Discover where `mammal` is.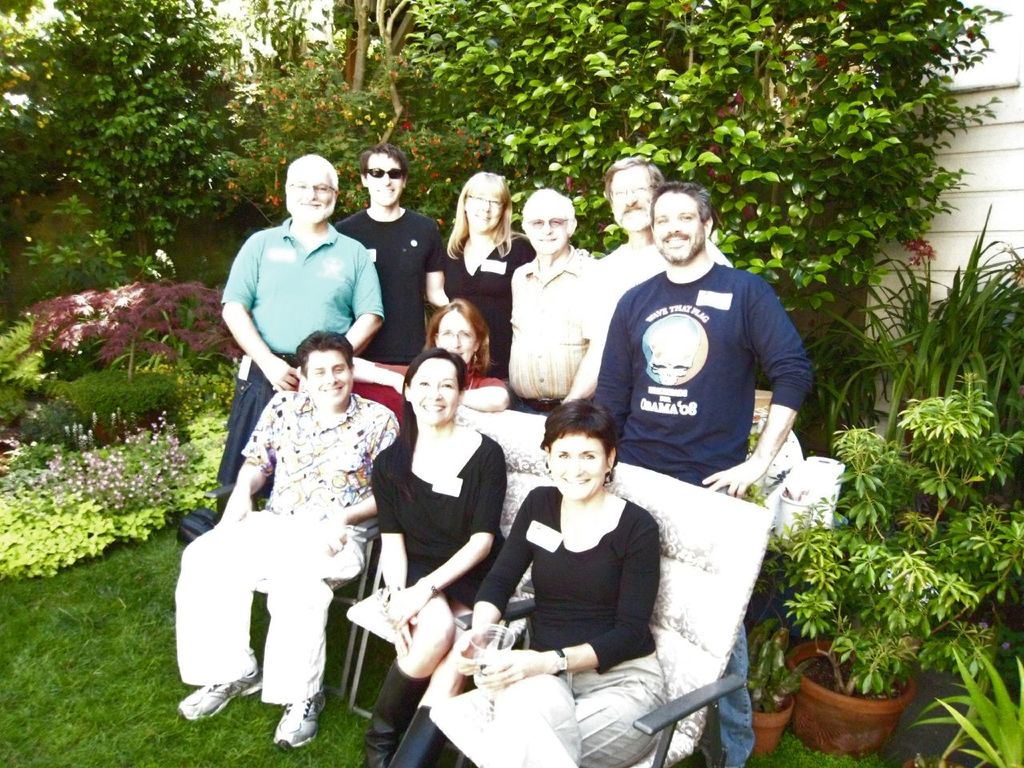
Discovered at [left=181, top=318, right=397, bottom=730].
